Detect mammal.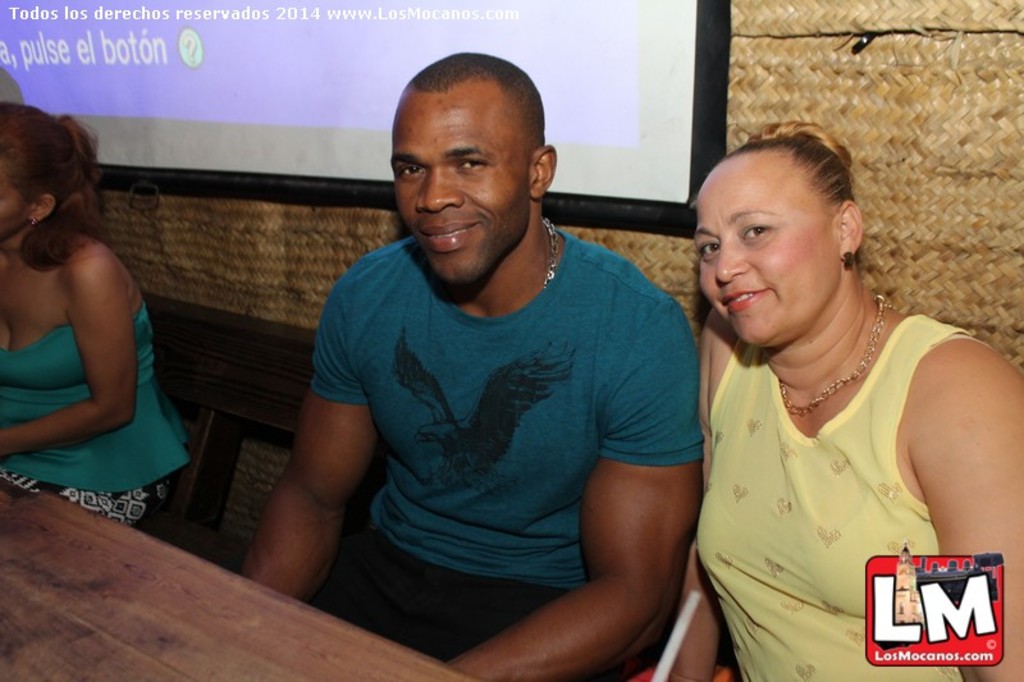
Detected at (x1=644, y1=109, x2=1023, y2=681).
